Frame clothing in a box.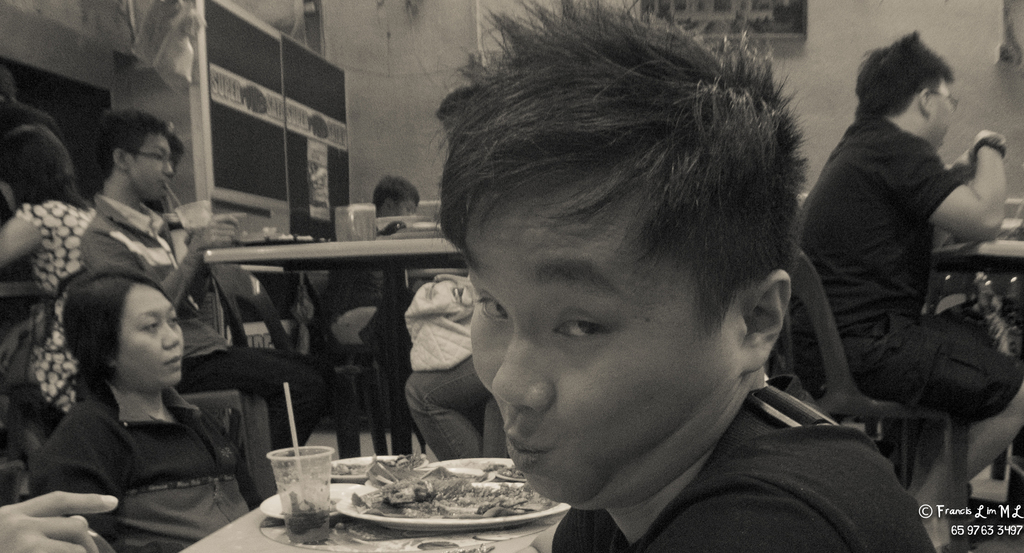
550/384/947/552.
